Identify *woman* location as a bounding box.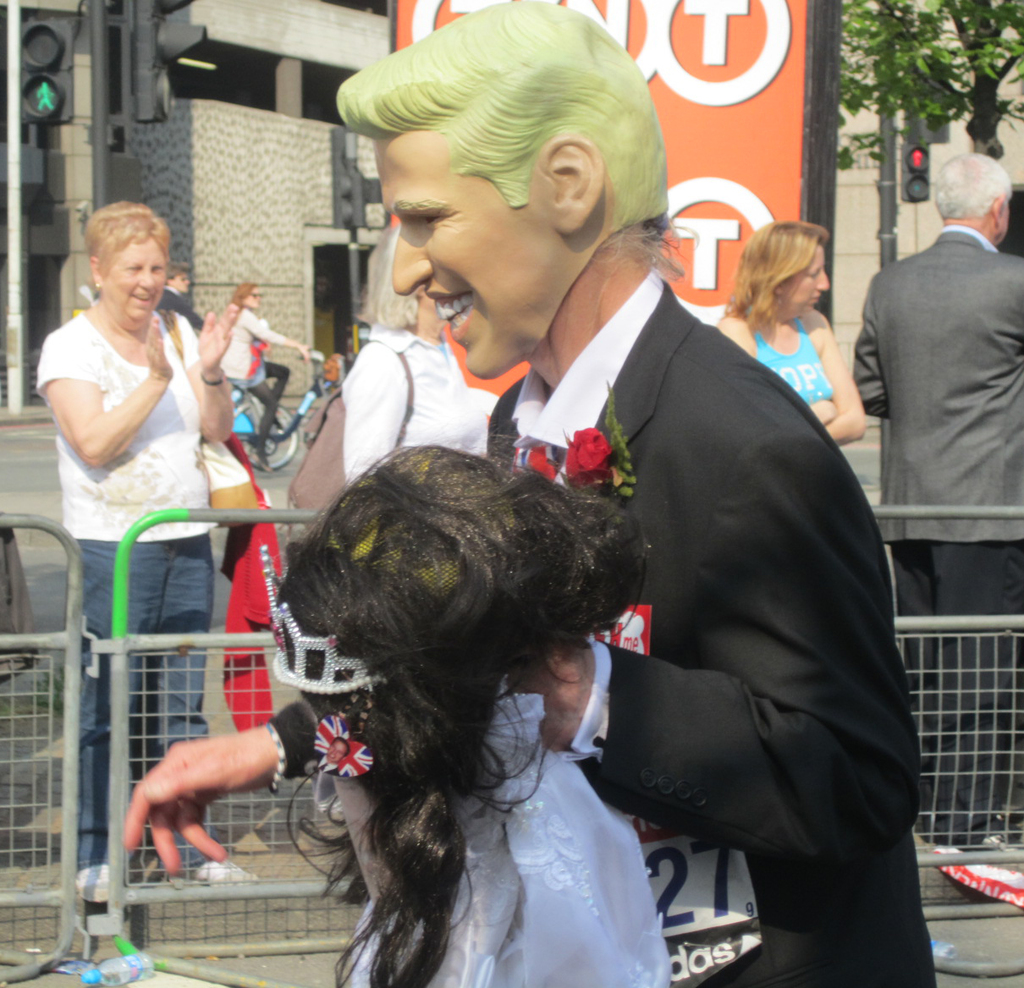
region(343, 285, 498, 478).
